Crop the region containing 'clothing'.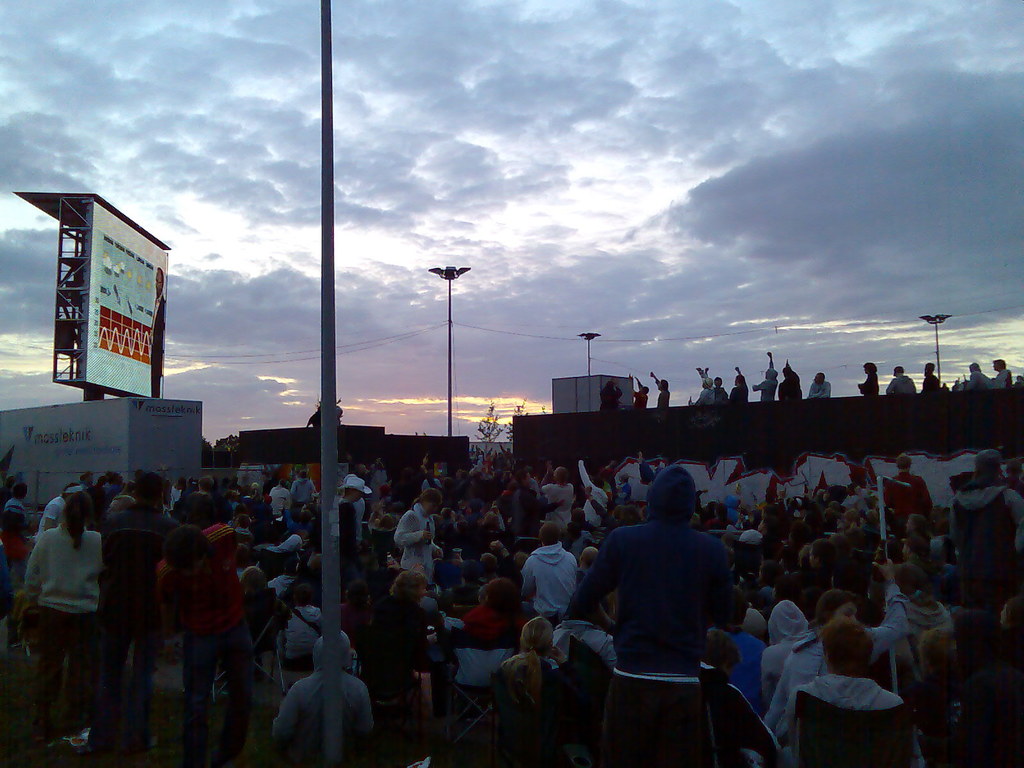
Crop region: (568, 499, 759, 730).
